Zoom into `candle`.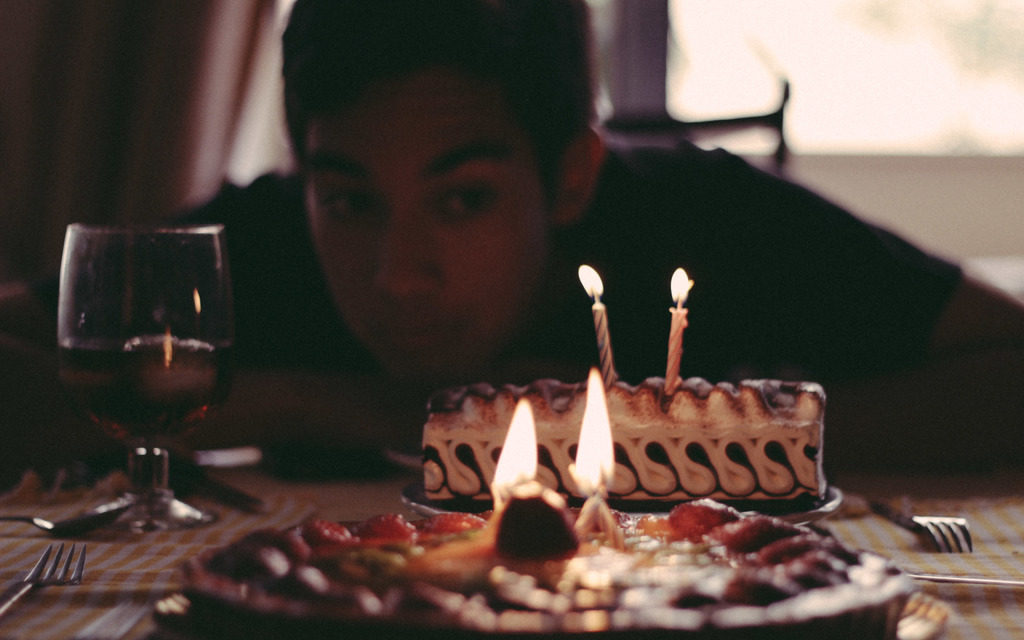
Zoom target: bbox(571, 367, 623, 546).
